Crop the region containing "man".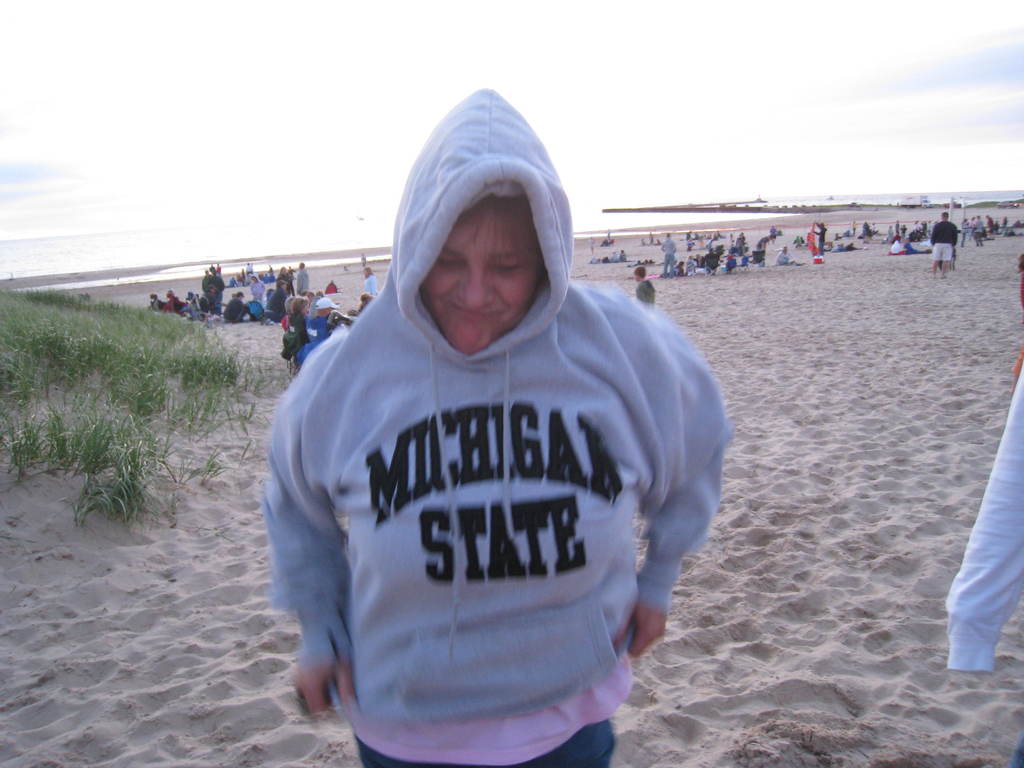
Crop region: box=[927, 209, 955, 279].
